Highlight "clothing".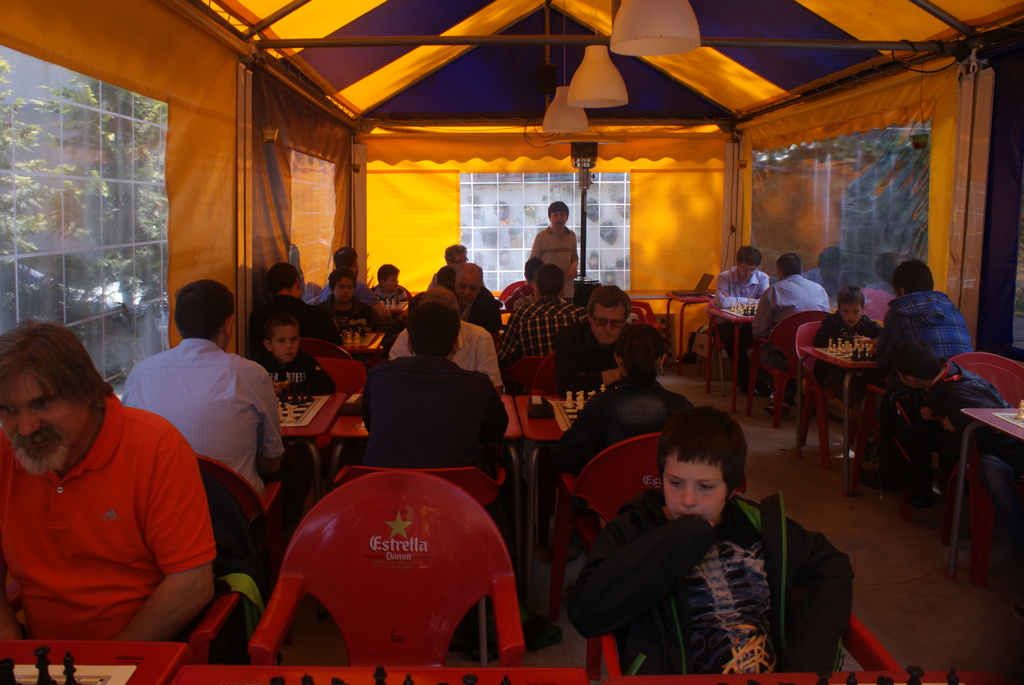
Highlighted region: 465, 289, 493, 328.
